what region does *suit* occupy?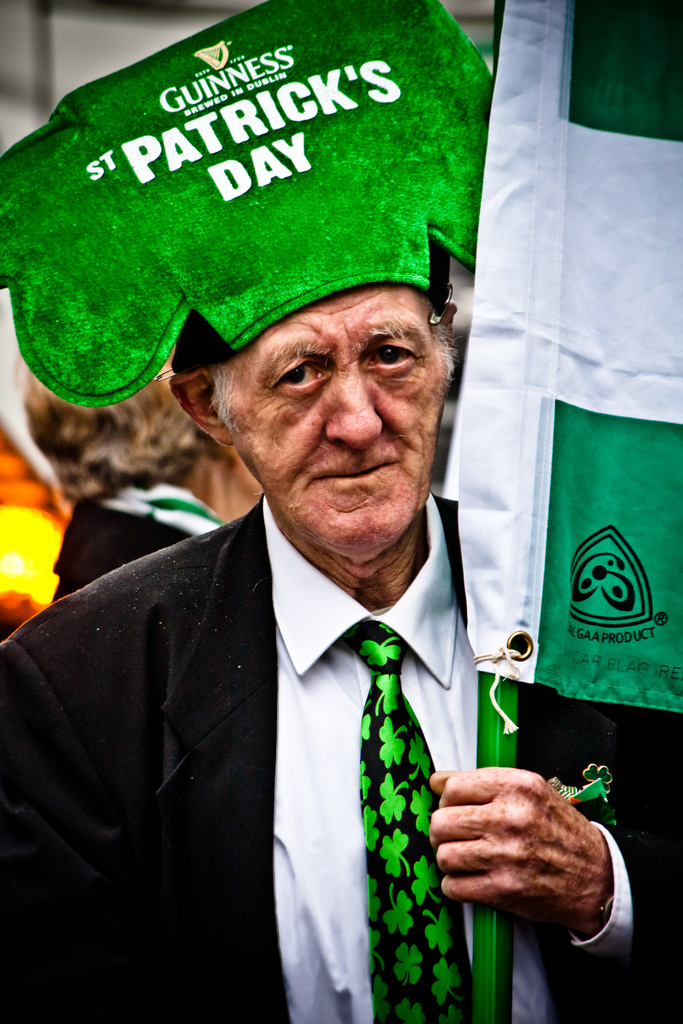
[x1=0, y1=495, x2=682, y2=1023].
